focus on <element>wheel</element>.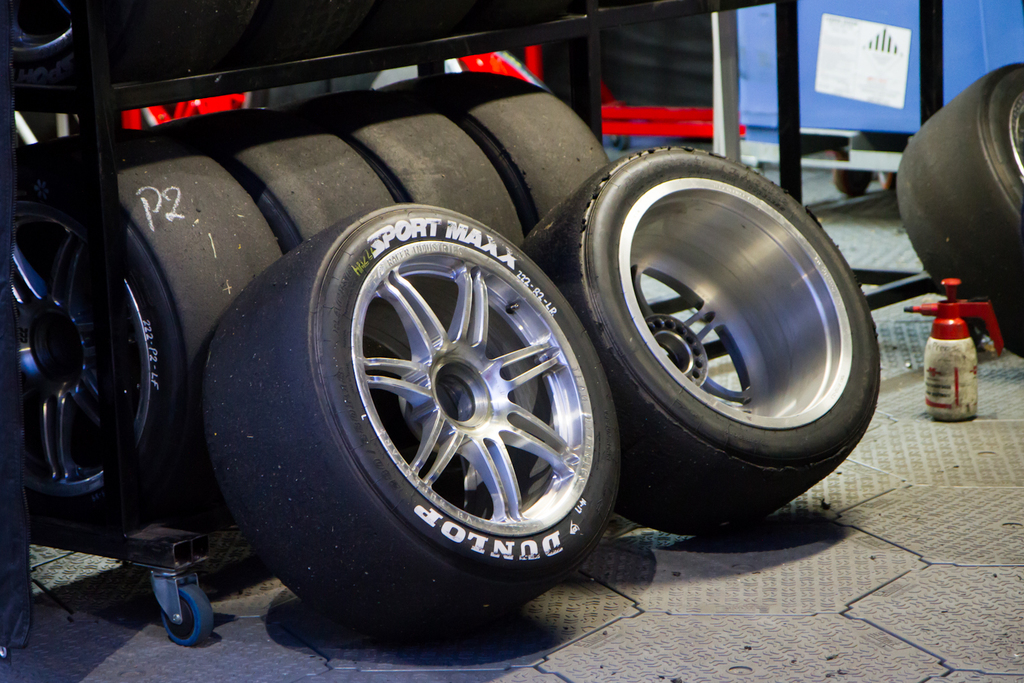
Focused at bbox=(890, 58, 1023, 367).
